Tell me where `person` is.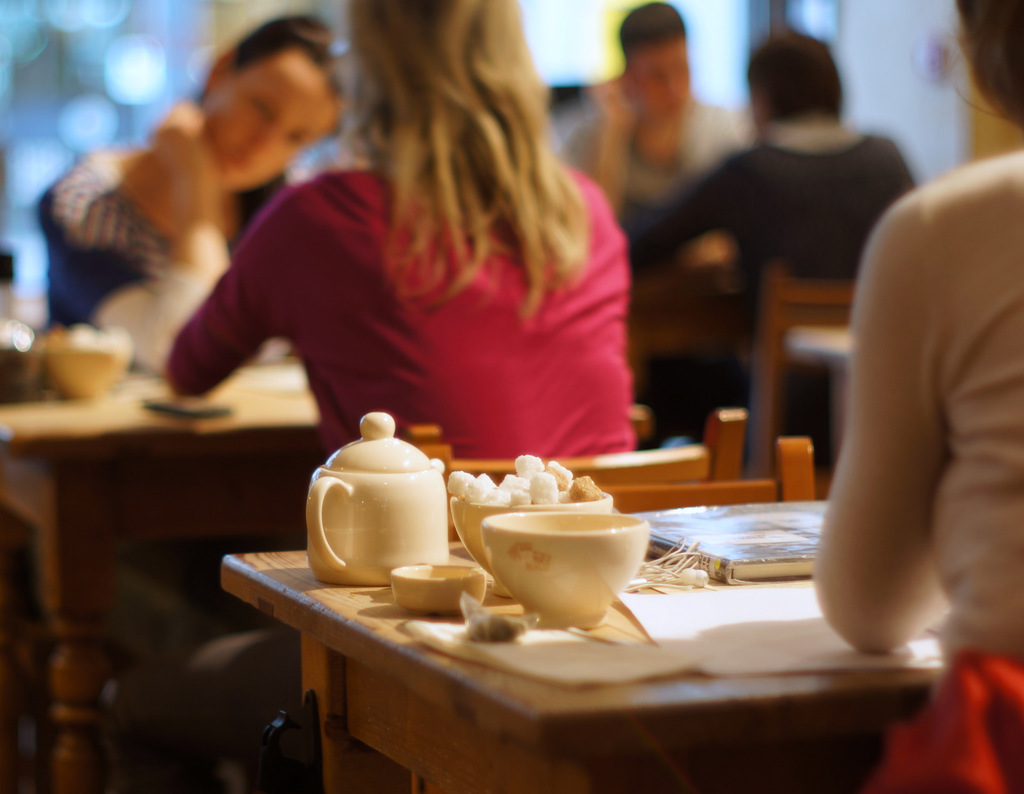
`person` is at <region>116, 0, 638, 790</region>.
